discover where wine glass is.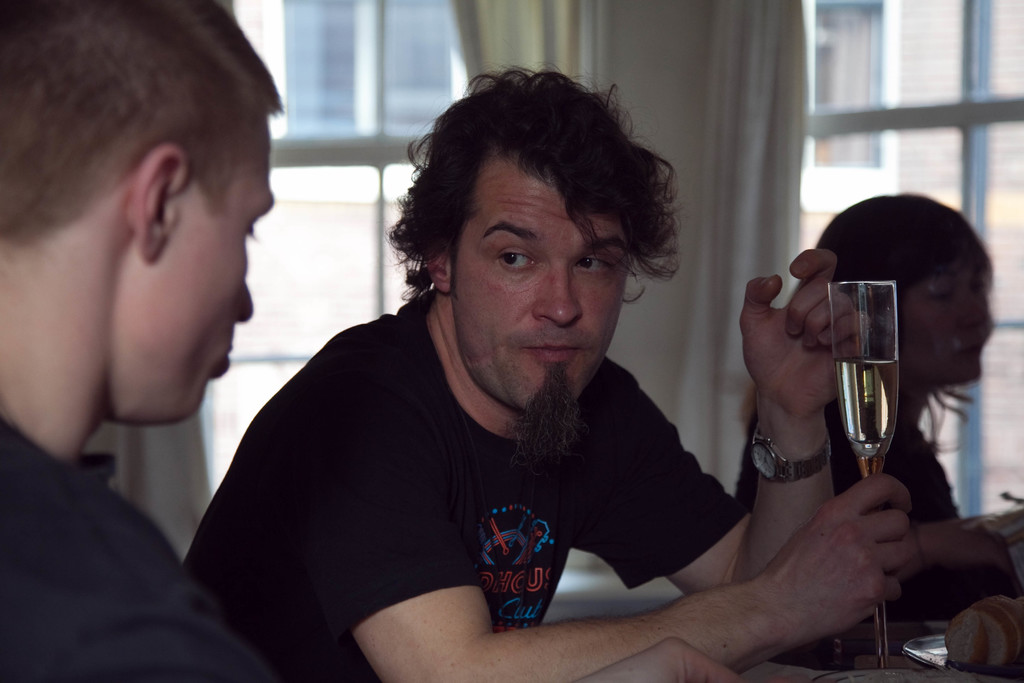
Discovered at detection(827, 281, 899, 666).
